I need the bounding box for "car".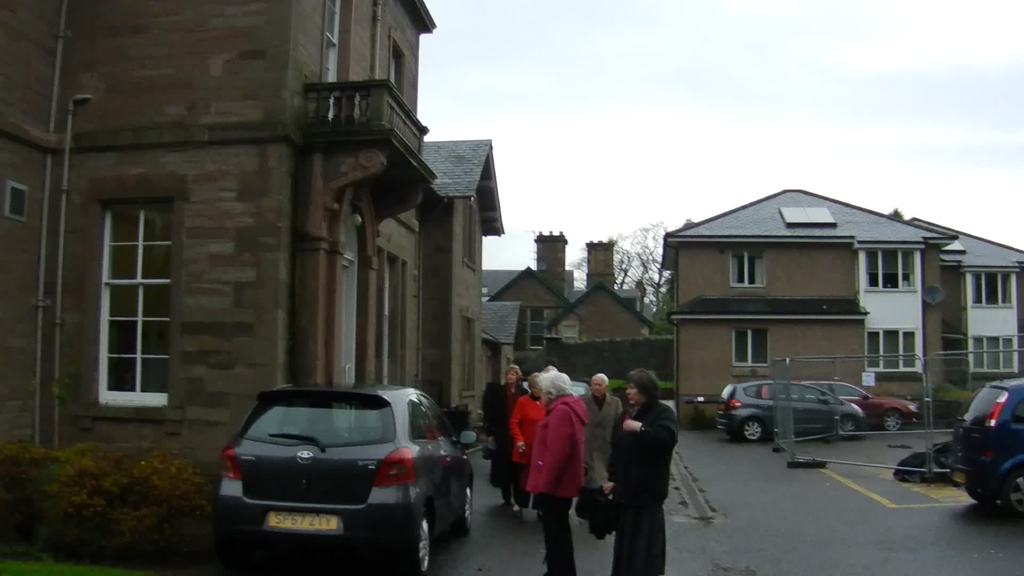
Here it is: detection(945, 380, 1023, 522).
